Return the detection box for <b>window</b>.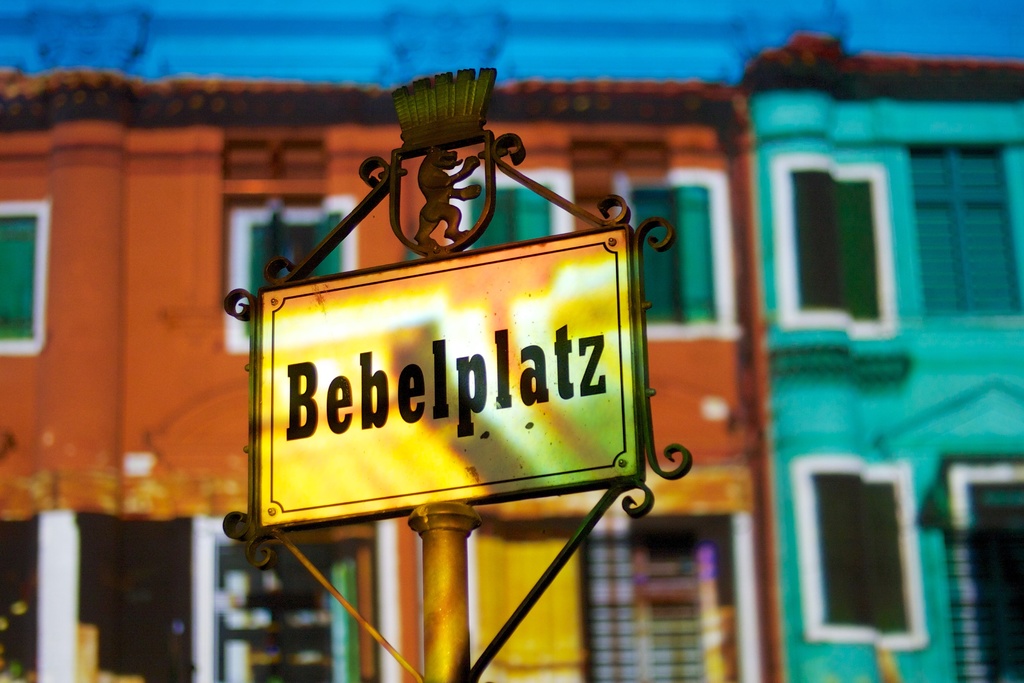
<bbox>624, 176, 737, 333</bbox>.
